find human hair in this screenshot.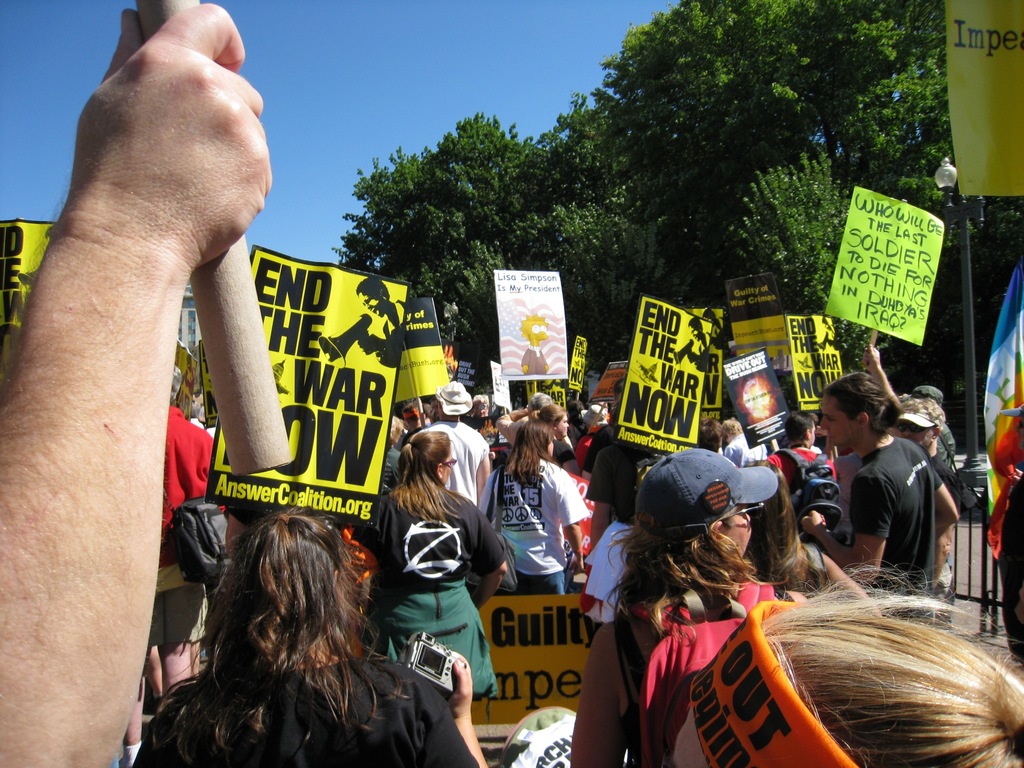
The bounding box for human hair is region(703, 413, 717, 451).
